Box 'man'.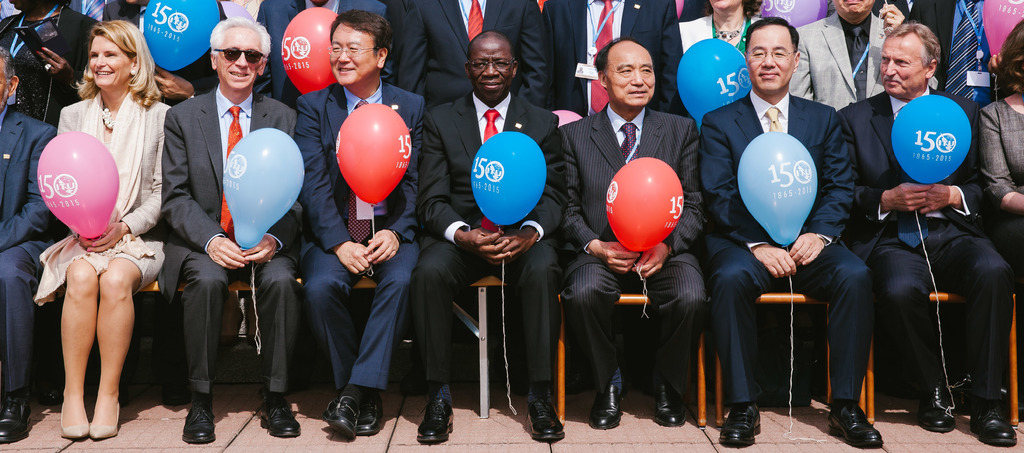
x1=307, y1=6, x2=422, y2=442.
